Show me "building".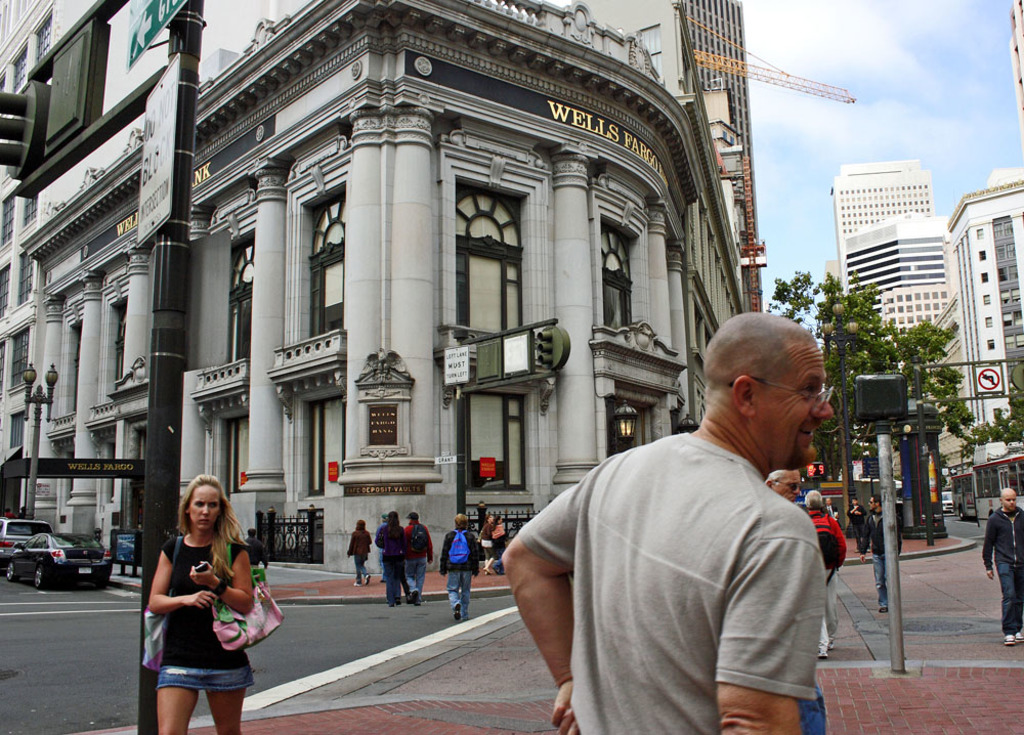
"building" is here: bbox=[681, 0, 761, 311].
